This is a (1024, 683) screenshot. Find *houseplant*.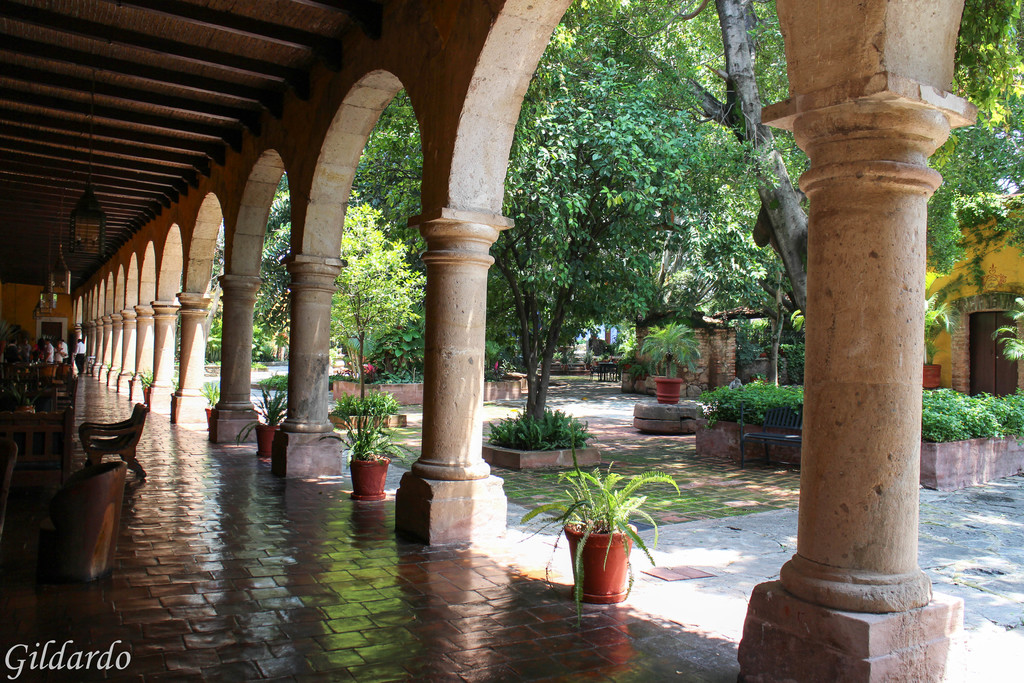
Bounding box: locate(307, 371, 438, 522).
